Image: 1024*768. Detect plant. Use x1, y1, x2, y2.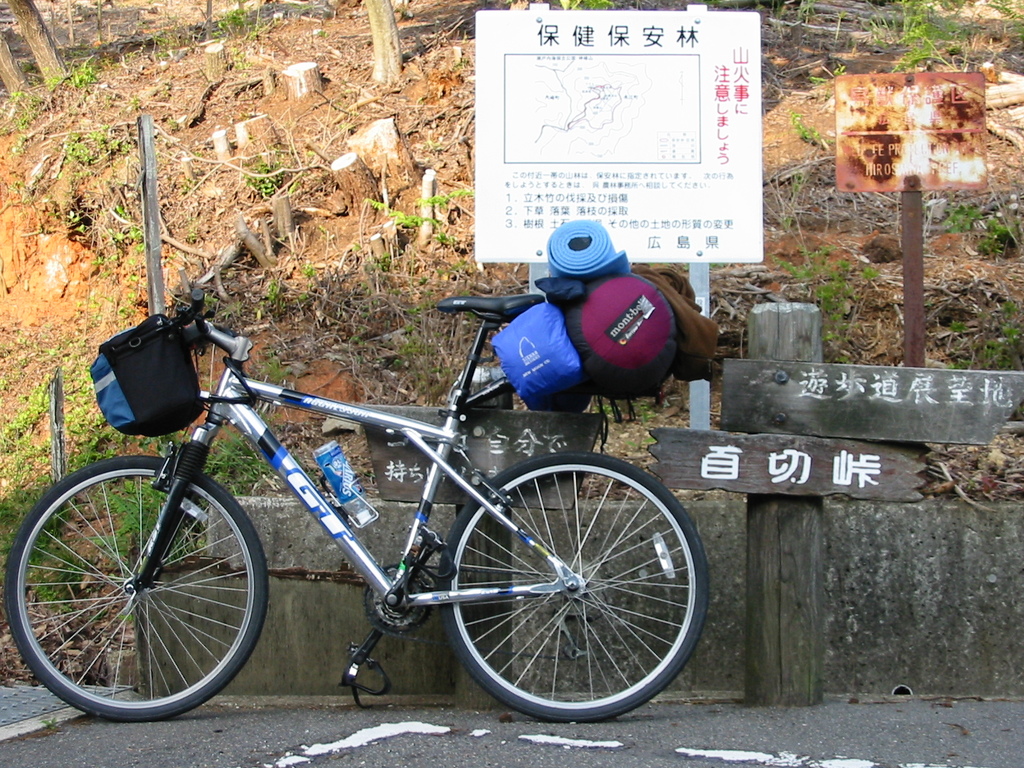
8, 84, 22, 104.
